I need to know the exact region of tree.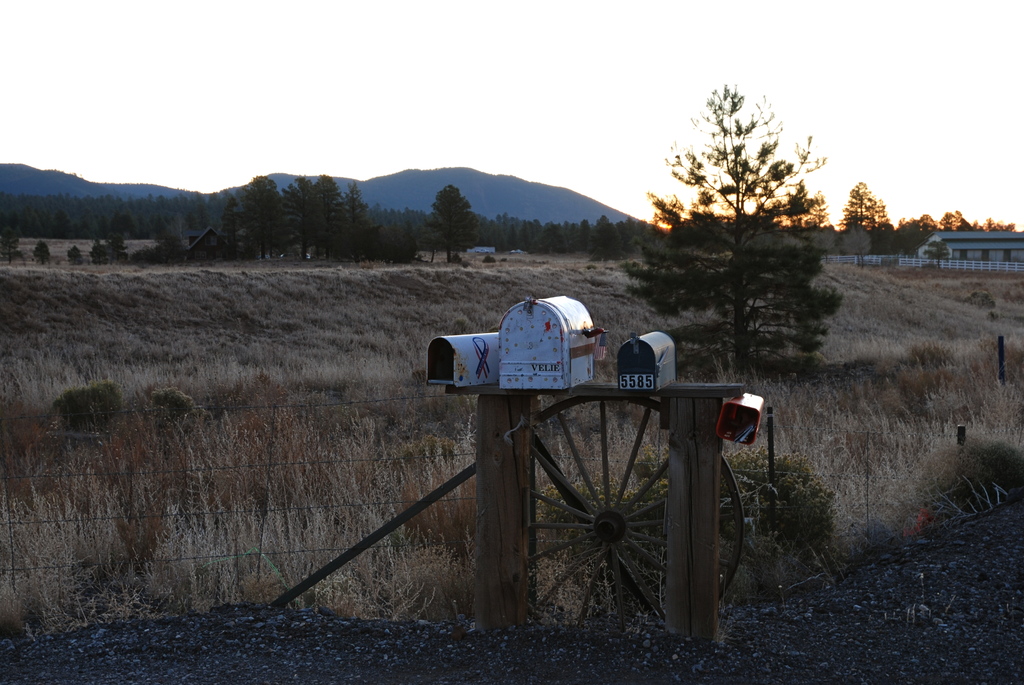
Region: (643, 80, 840, 362).
